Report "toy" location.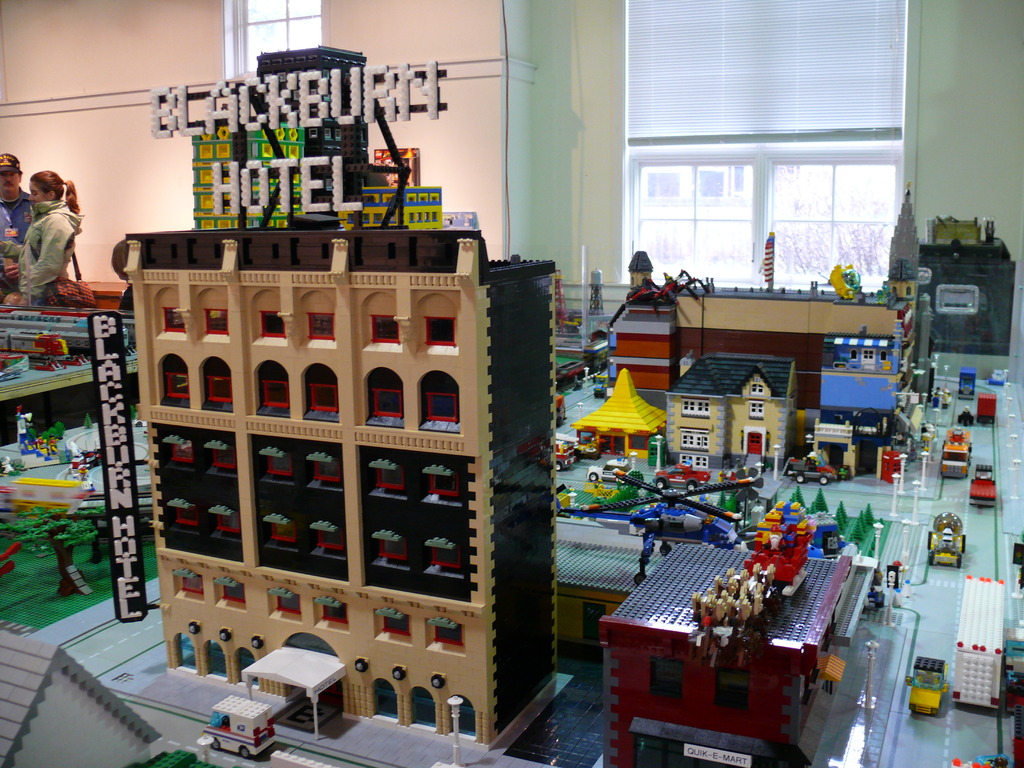
Report: [left=956, top=367, right=980, bottom=403].
